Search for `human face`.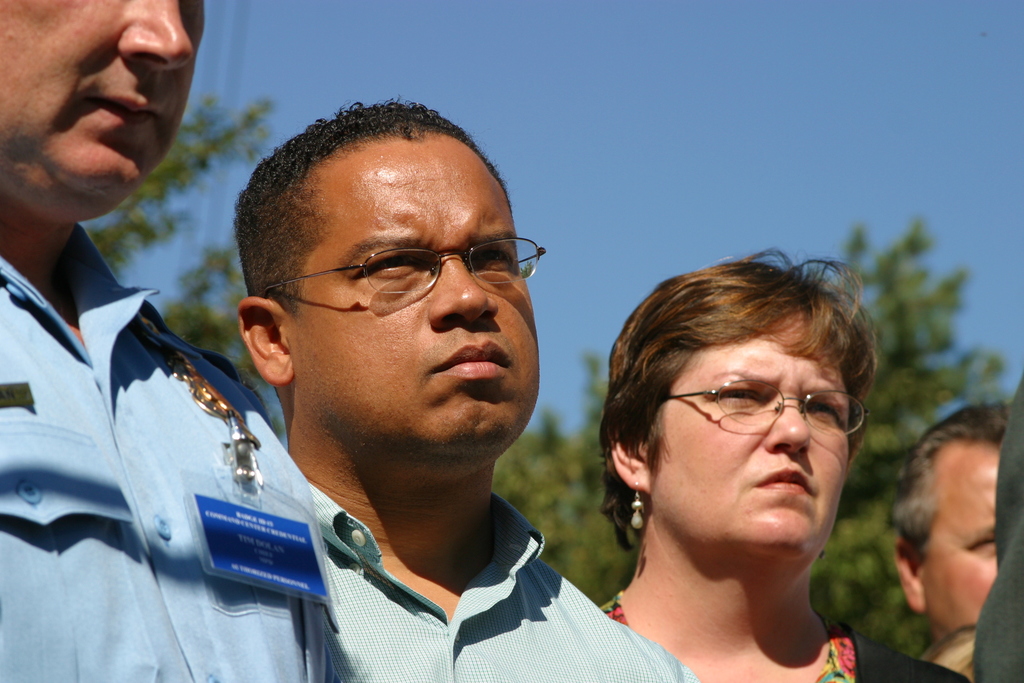
Found at detection(294, 138, 540, 450).
